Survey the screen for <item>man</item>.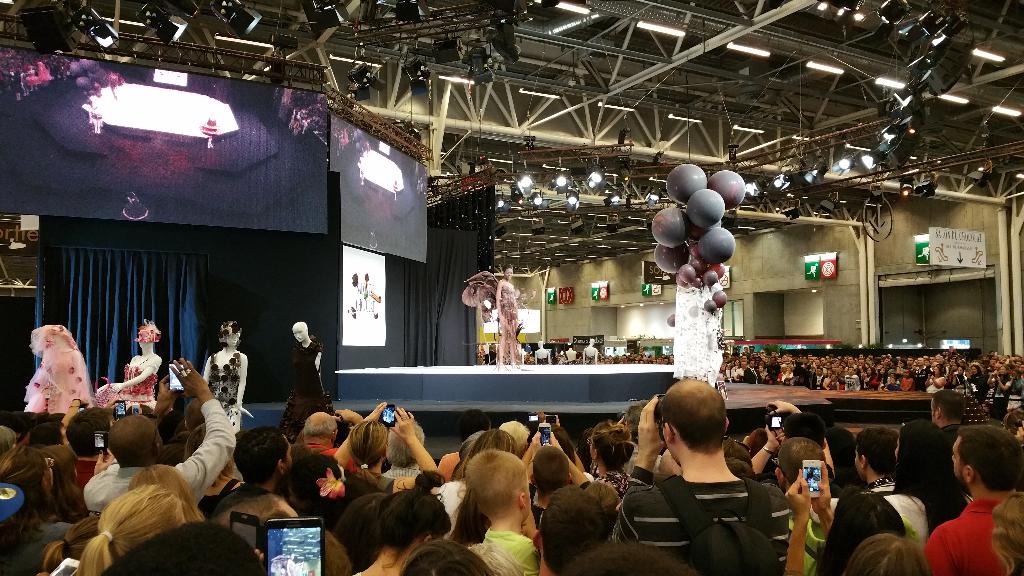
Survey found: (left=295, top=408, right=365, bottom=462).
